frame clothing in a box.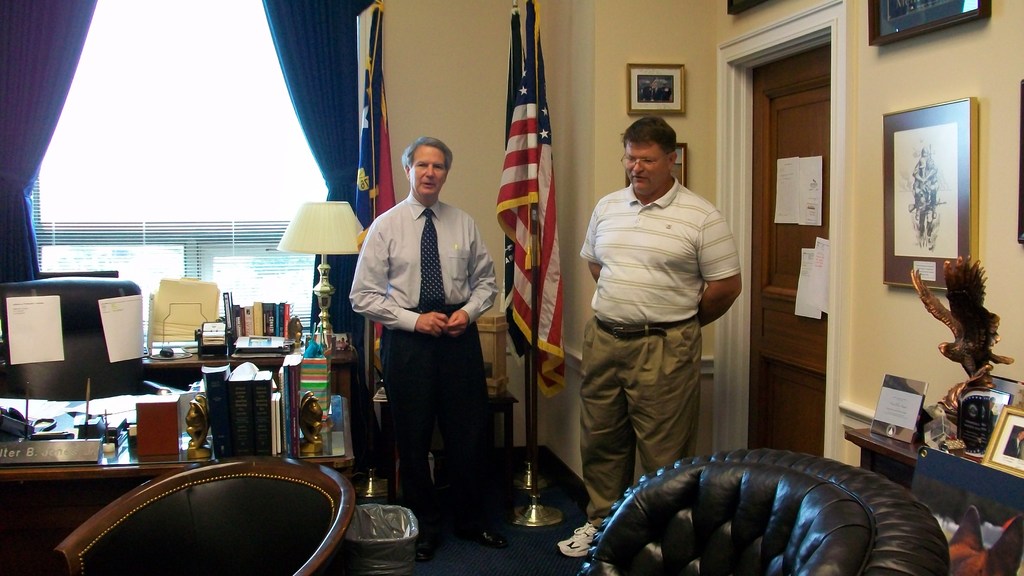
<bbox>581, 173, 742, 506</bbox>.
